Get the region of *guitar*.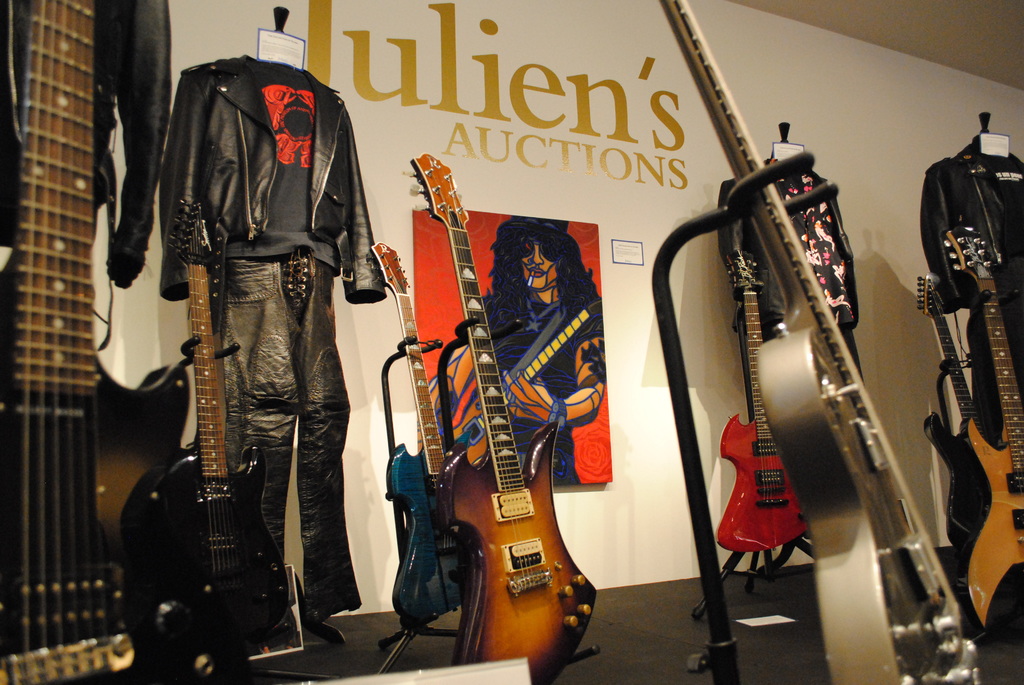
(left=959, top=214, right=1023, bottom=628).
